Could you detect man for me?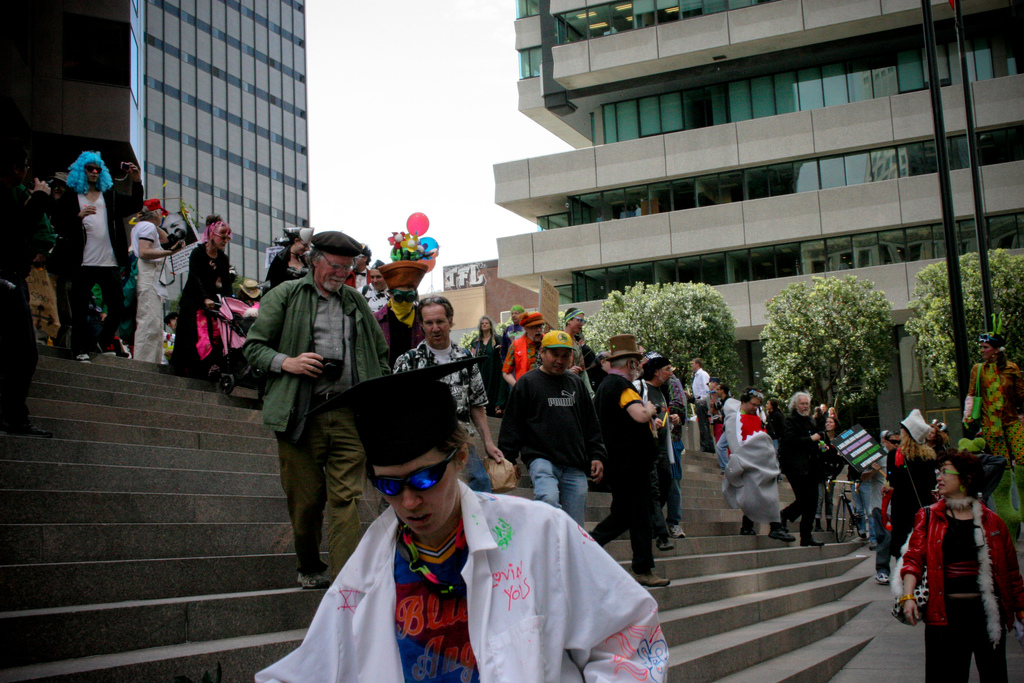
Detection result: detection(344, 244, 372, 297).
